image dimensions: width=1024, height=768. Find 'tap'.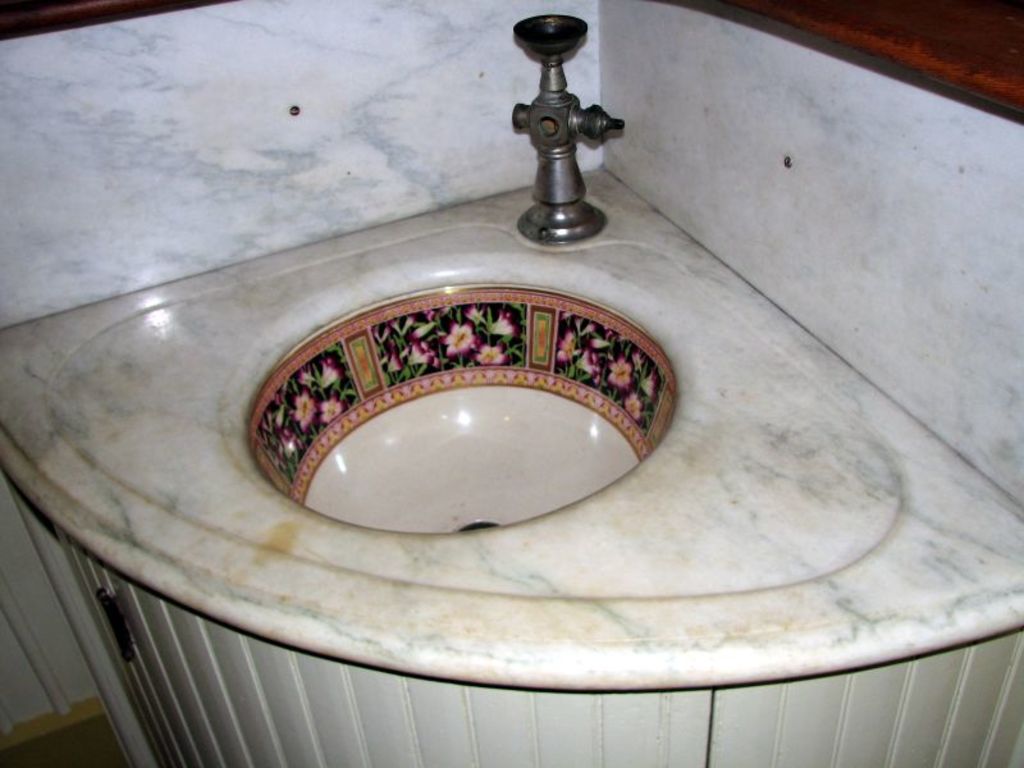
region(513, 9, 626, 244).
